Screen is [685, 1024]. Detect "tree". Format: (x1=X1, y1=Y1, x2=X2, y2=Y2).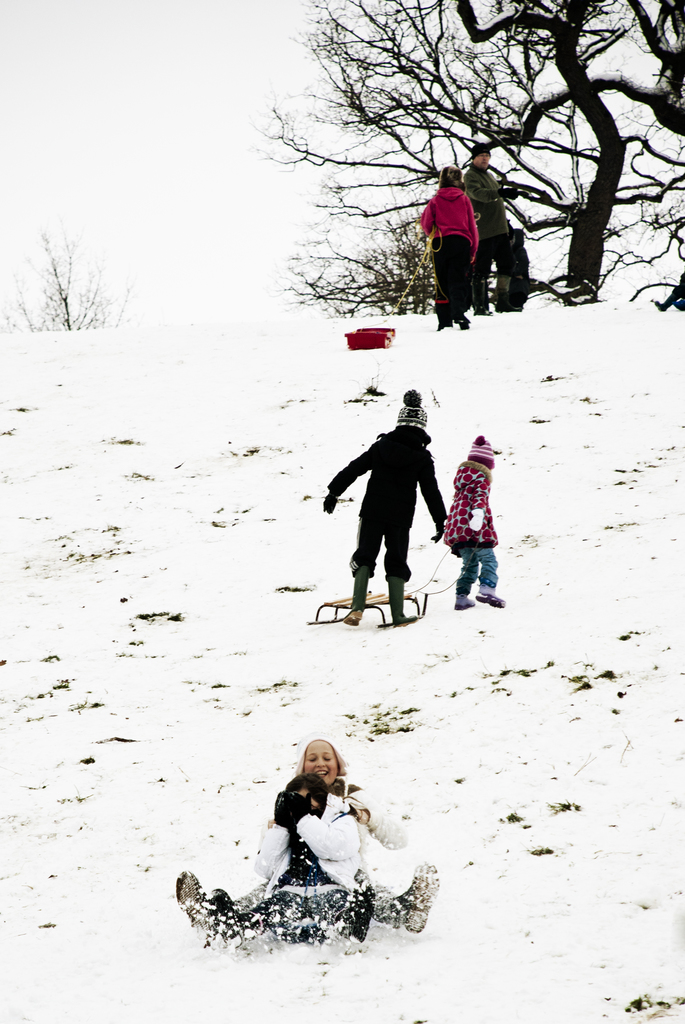
(x1=284, y1=177, x2=443, y2=312).
